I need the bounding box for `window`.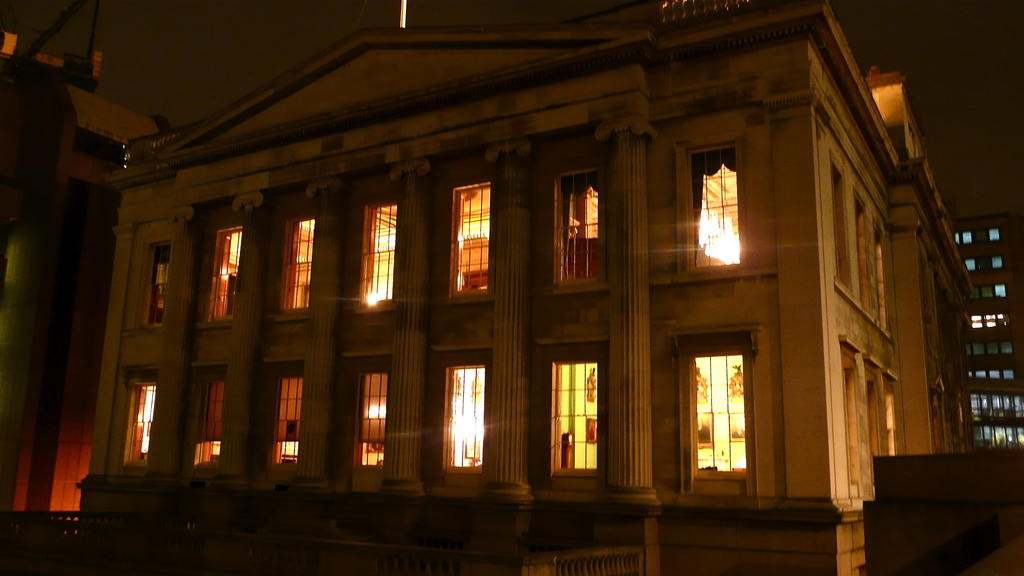
Here it is: box(274, 372, 305, 467).
